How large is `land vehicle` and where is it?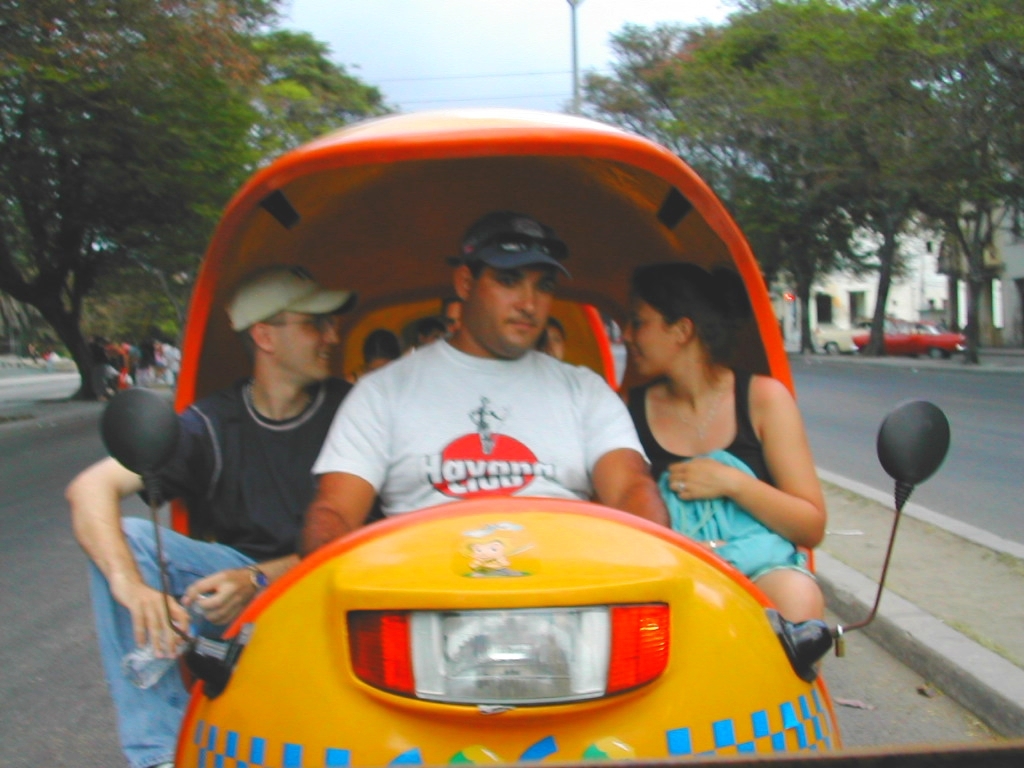
Bounding box: crop(817, 320, 870, 358).
